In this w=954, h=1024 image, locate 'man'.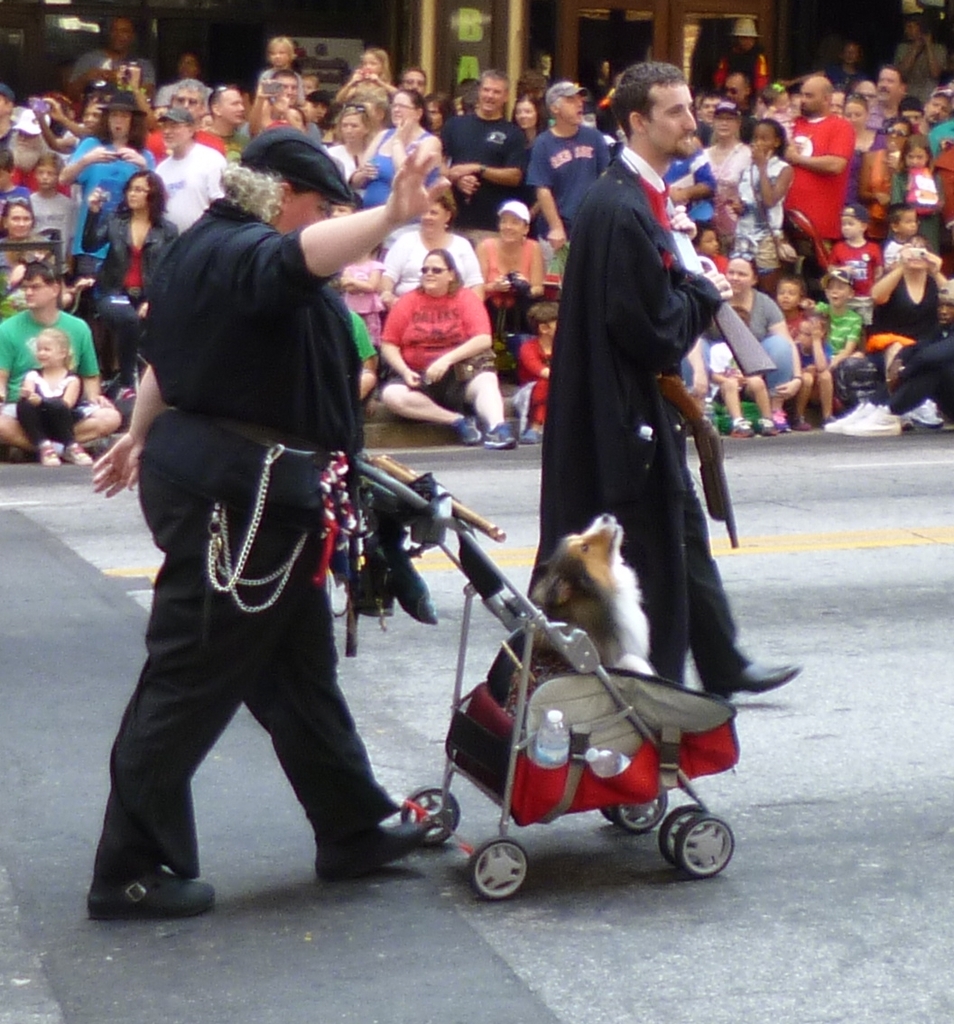
Bounding box: 440 66 528 246.
